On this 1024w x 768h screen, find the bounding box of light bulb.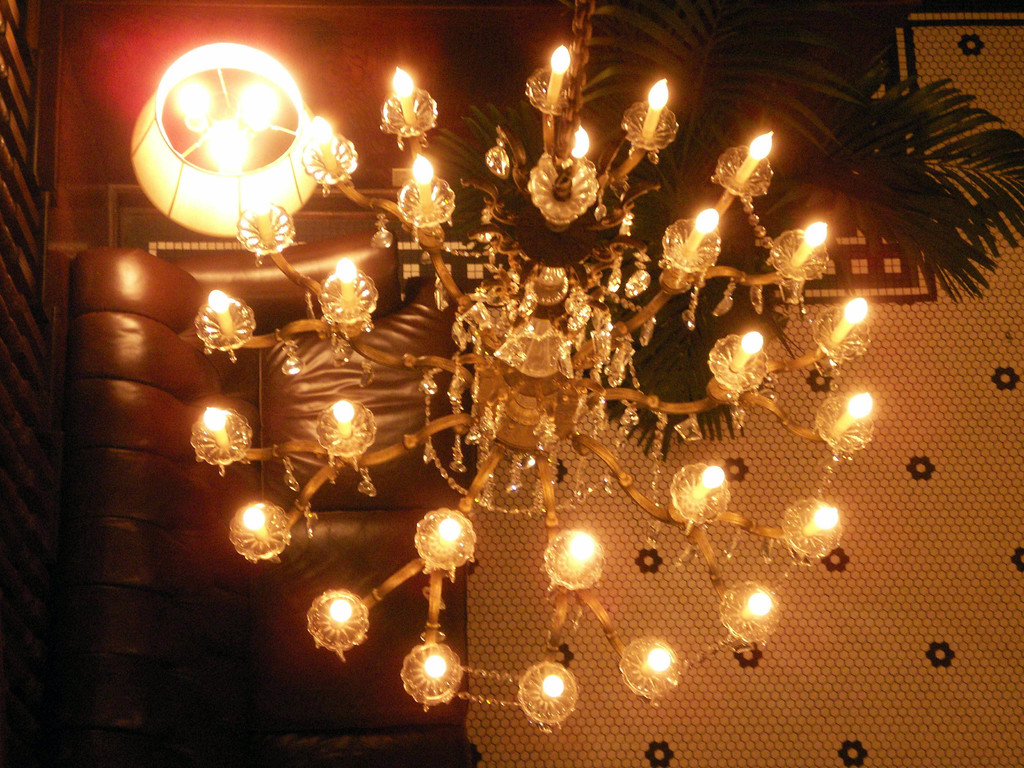
Bounding box: select_region(570, 532, 595, 559).
